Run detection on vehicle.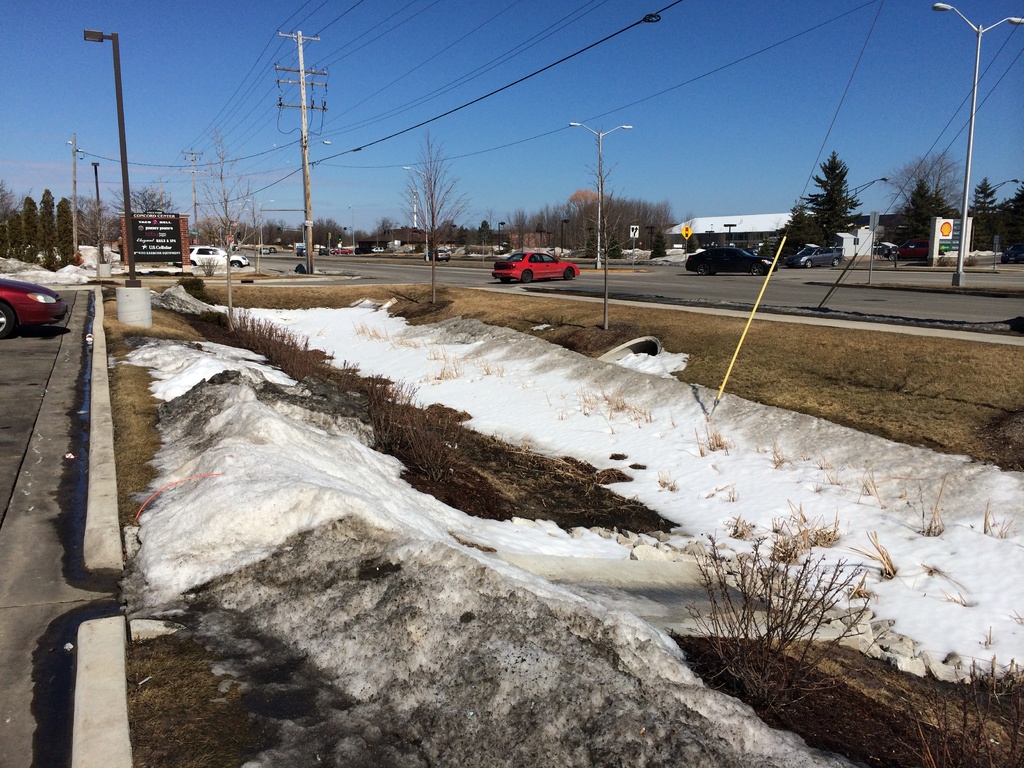
Result: {"x1": 784, "y1": 244, "x2": 841, "y2": 267}.
